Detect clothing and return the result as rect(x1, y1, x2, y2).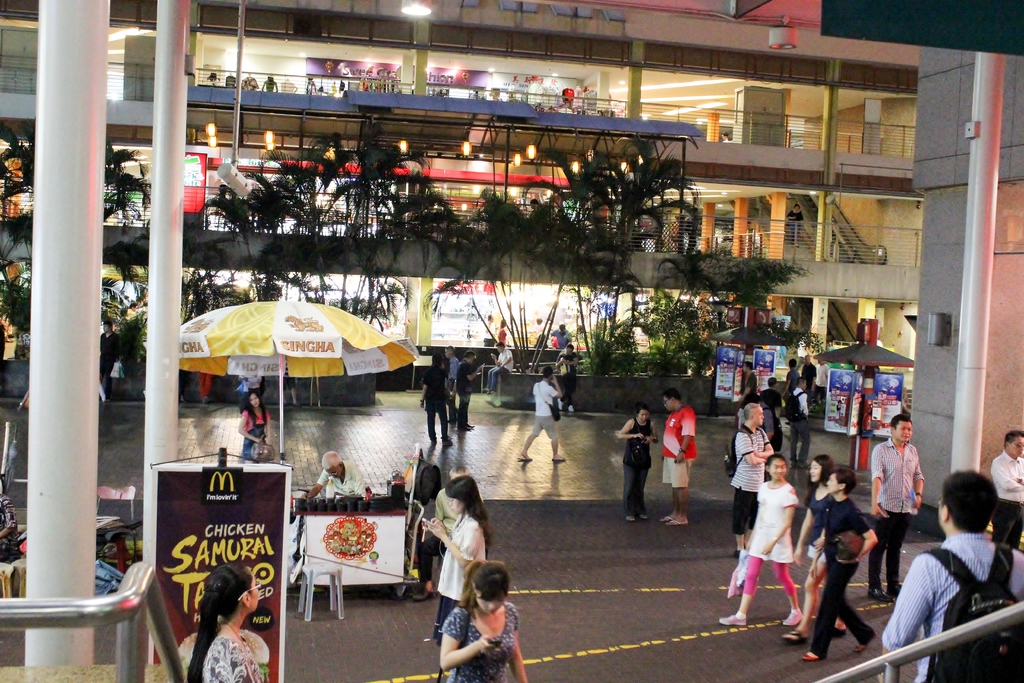
rect(316, 467, 362, 502).
